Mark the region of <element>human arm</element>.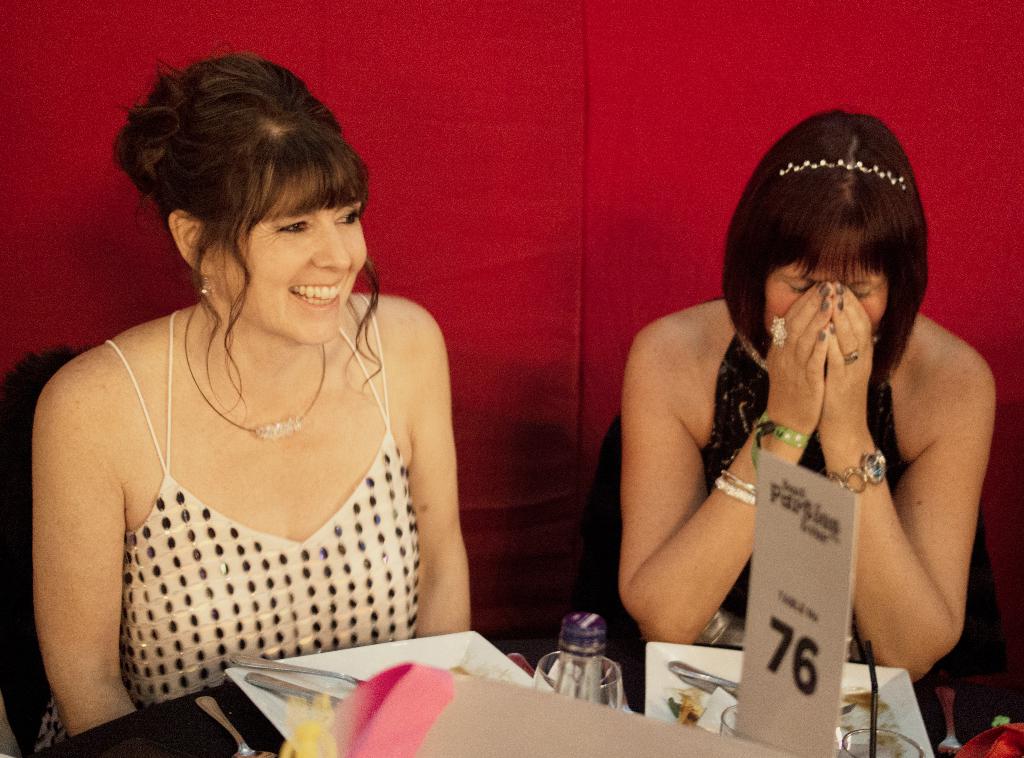
Region: (left=824, top=276, right=998, bottom=686).
